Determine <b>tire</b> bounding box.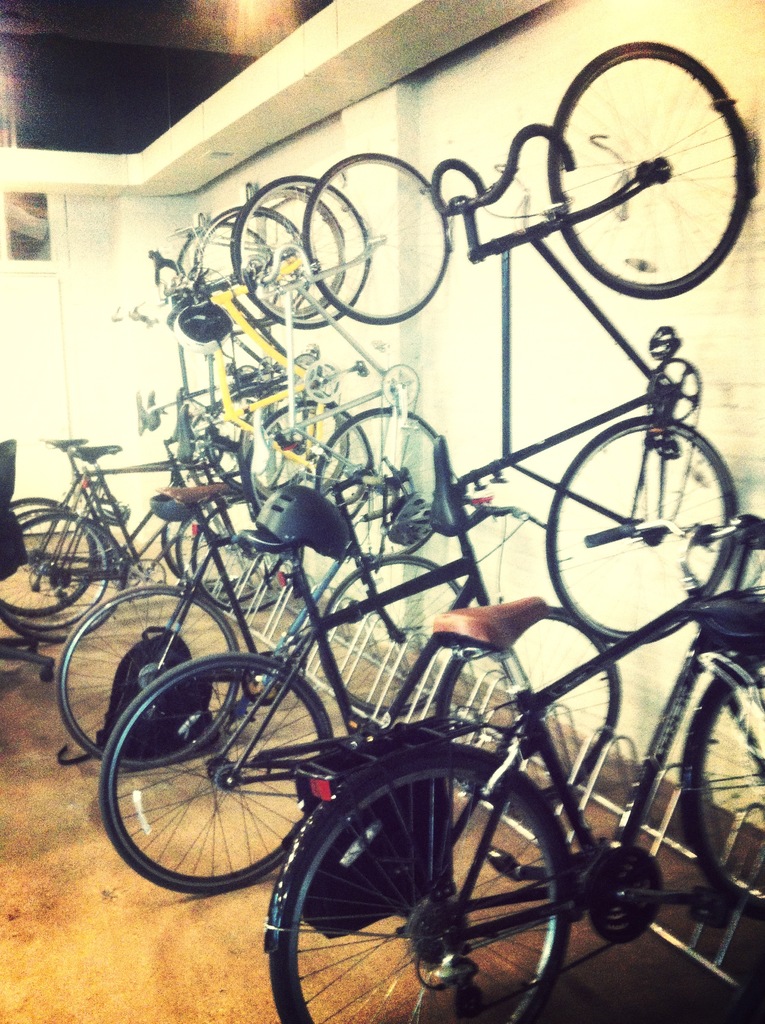
Determined: [left=231, top=172, right=352, bottom=323].
